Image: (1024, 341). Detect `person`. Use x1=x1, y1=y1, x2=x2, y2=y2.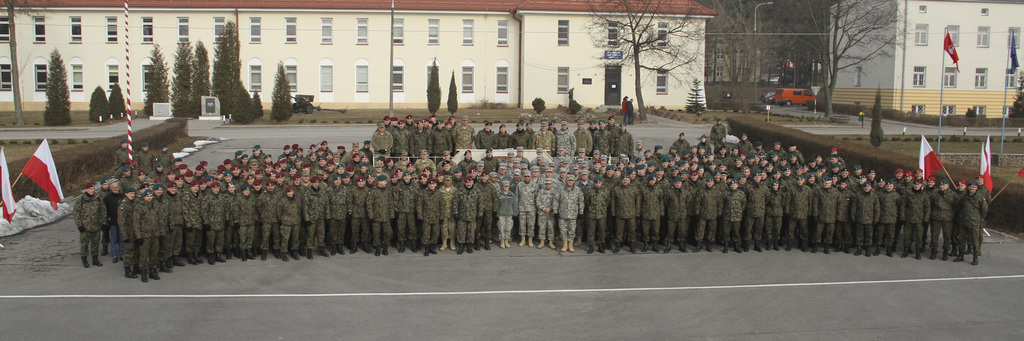
x1=625, y1=97, x2=634, y2=125.
